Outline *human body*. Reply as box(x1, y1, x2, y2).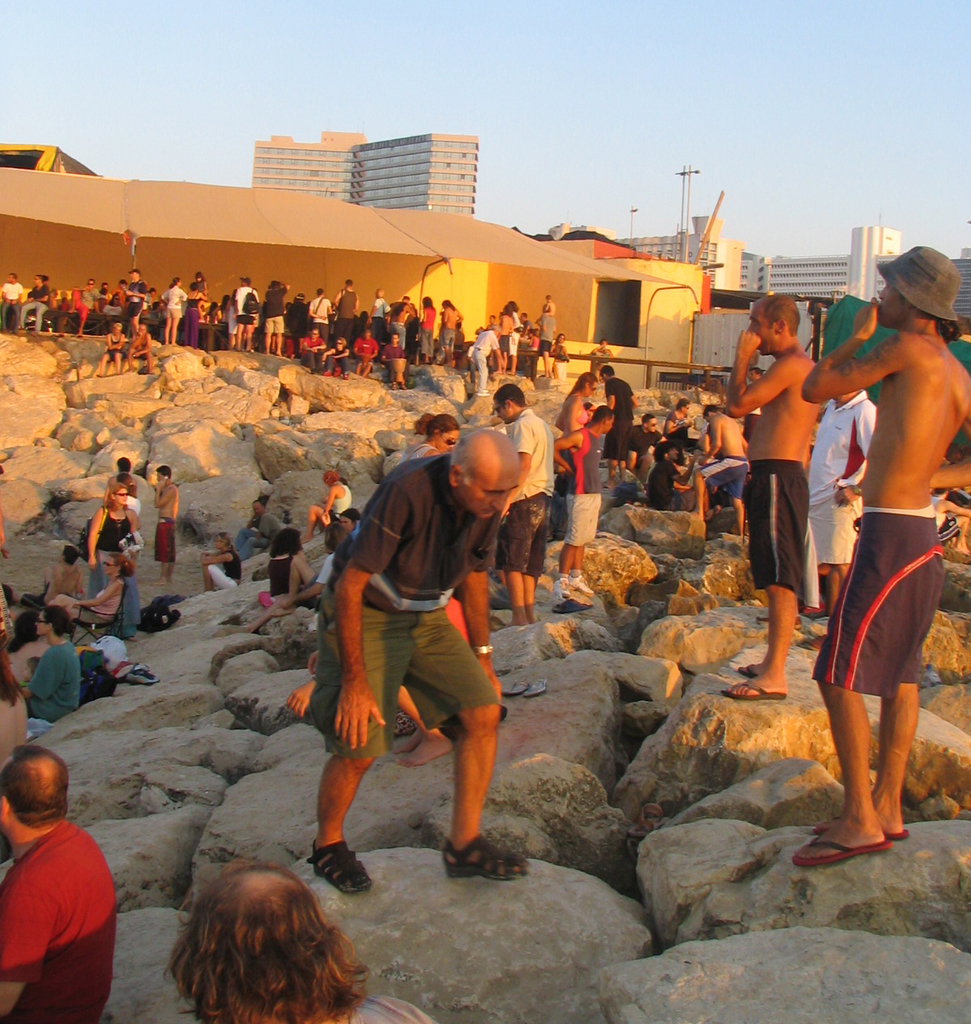
box(51, 554, 134, 640).
